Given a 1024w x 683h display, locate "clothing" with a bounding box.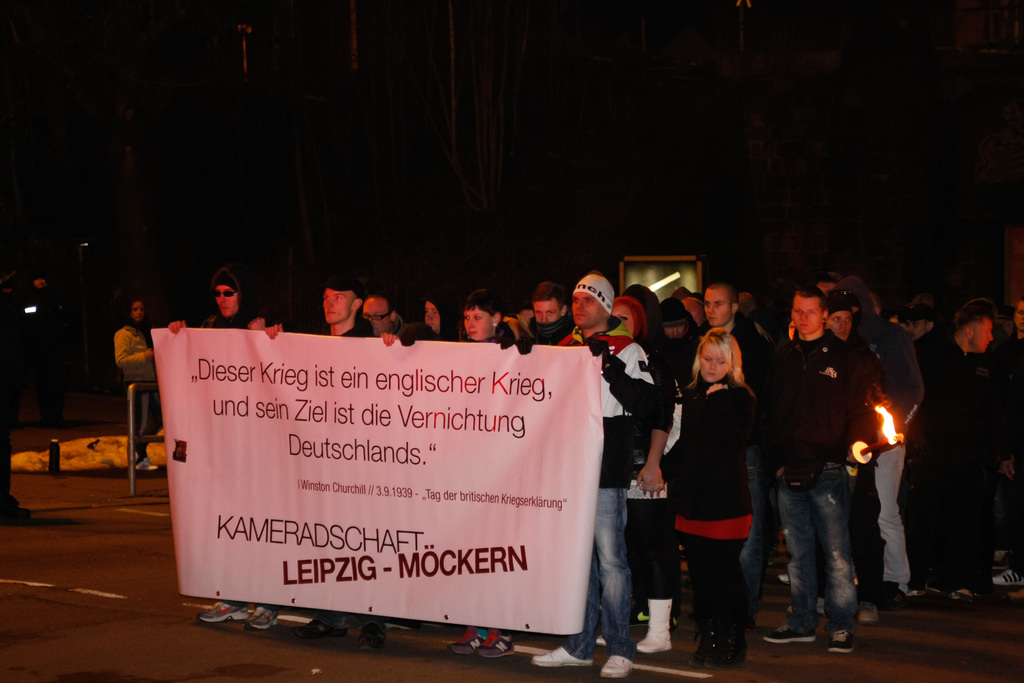
Located: <box>868,317,931,597</box>.
